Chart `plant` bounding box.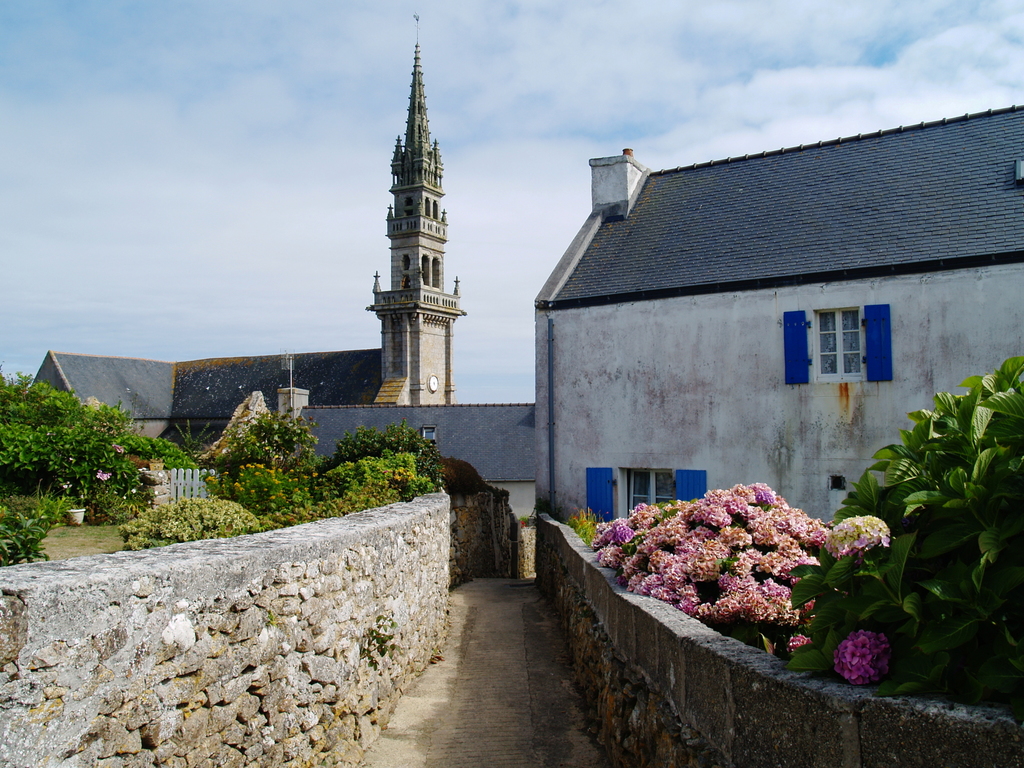
Charted: <region>264, 610, 280, 626</region>.
